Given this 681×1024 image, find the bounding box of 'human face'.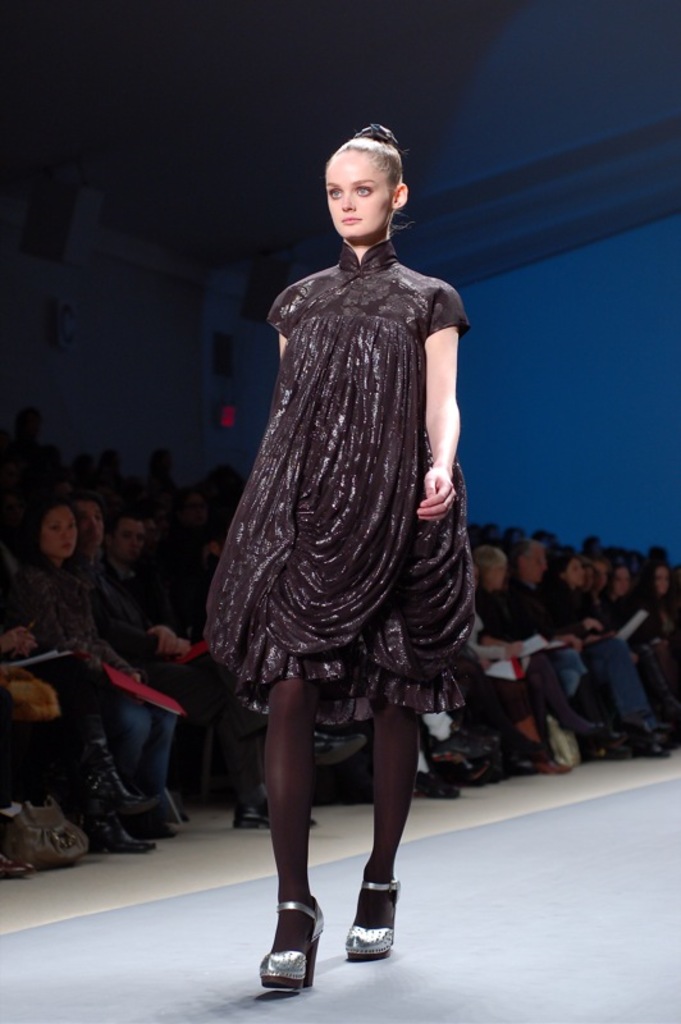
594,568,608,590.
